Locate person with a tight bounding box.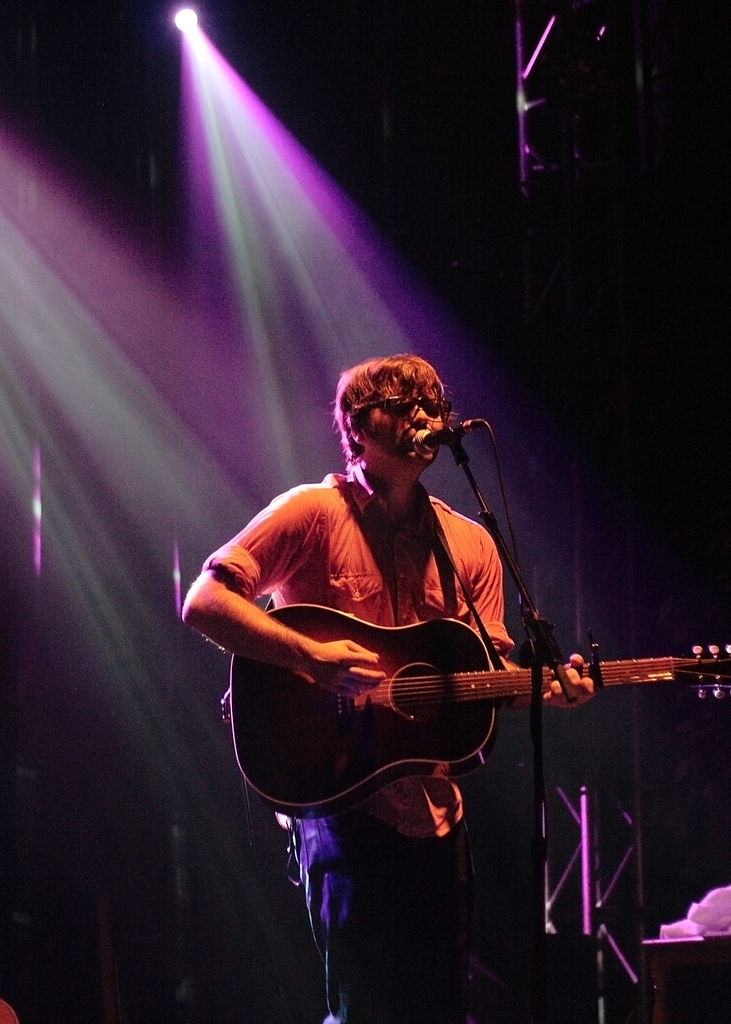
(x1=213, y1=279, x2=623, y2=982).
